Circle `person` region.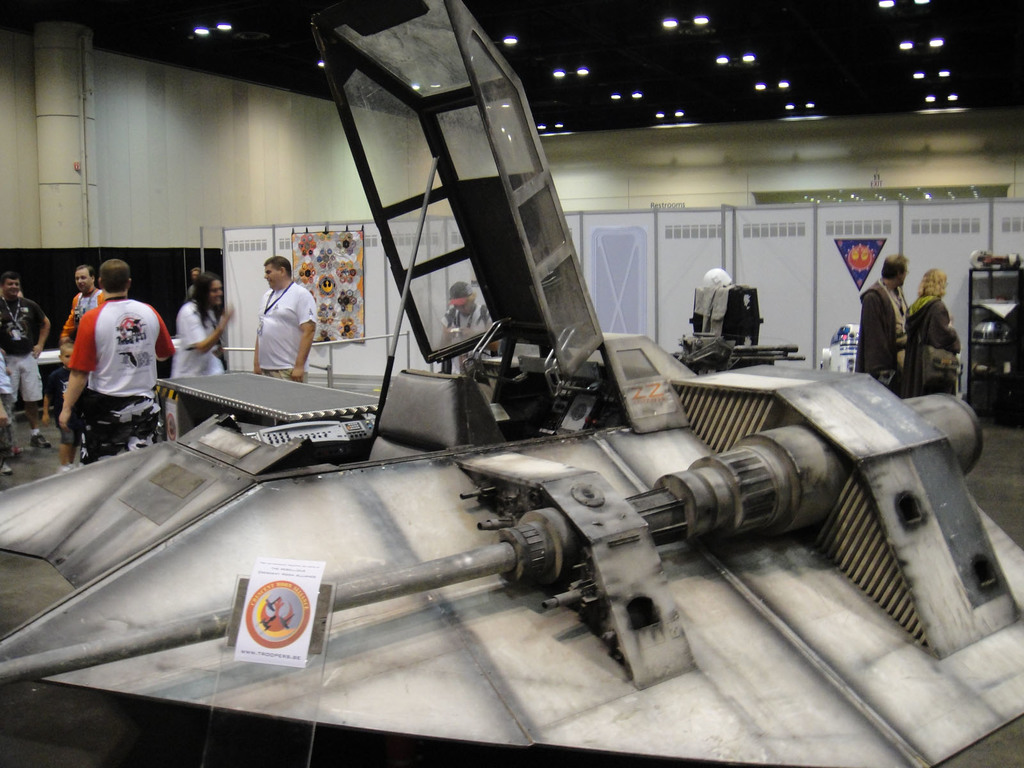
Region: BBox(855, 257, 909, 387).
